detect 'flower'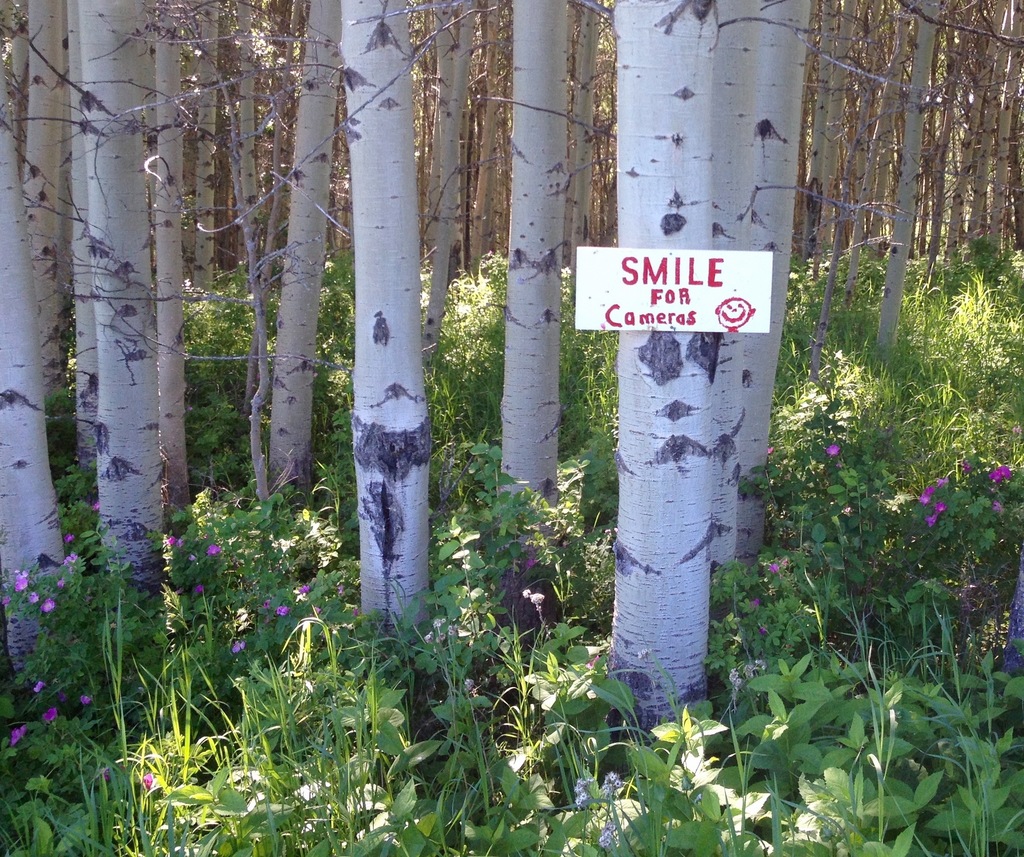
56/575/68/589
